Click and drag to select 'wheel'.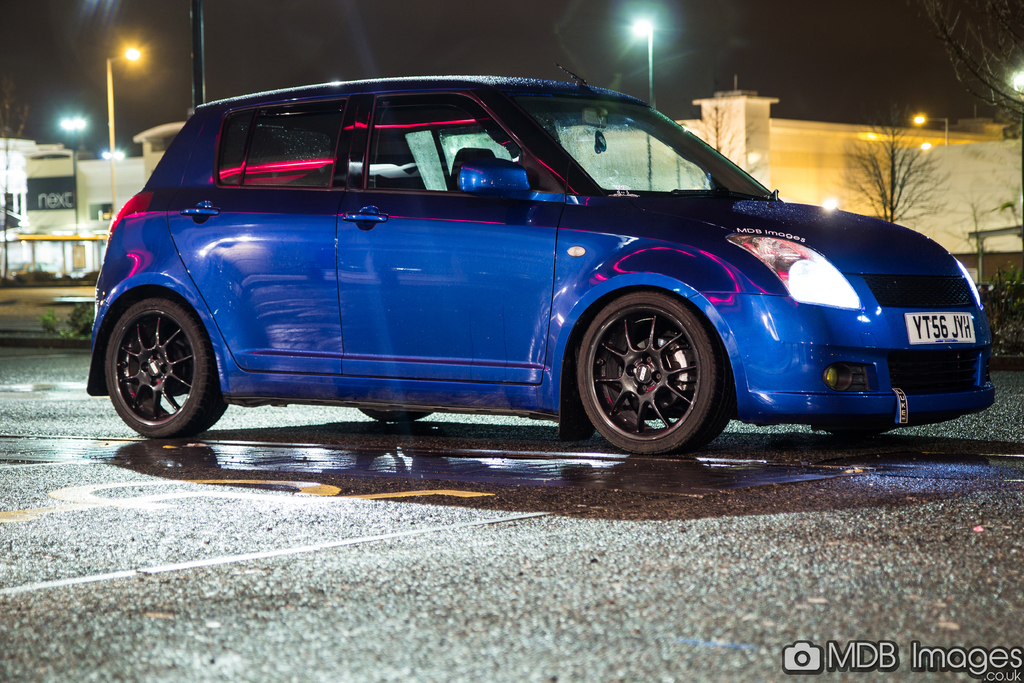
Selection: <region>359, 409, 434, 422</region>.
